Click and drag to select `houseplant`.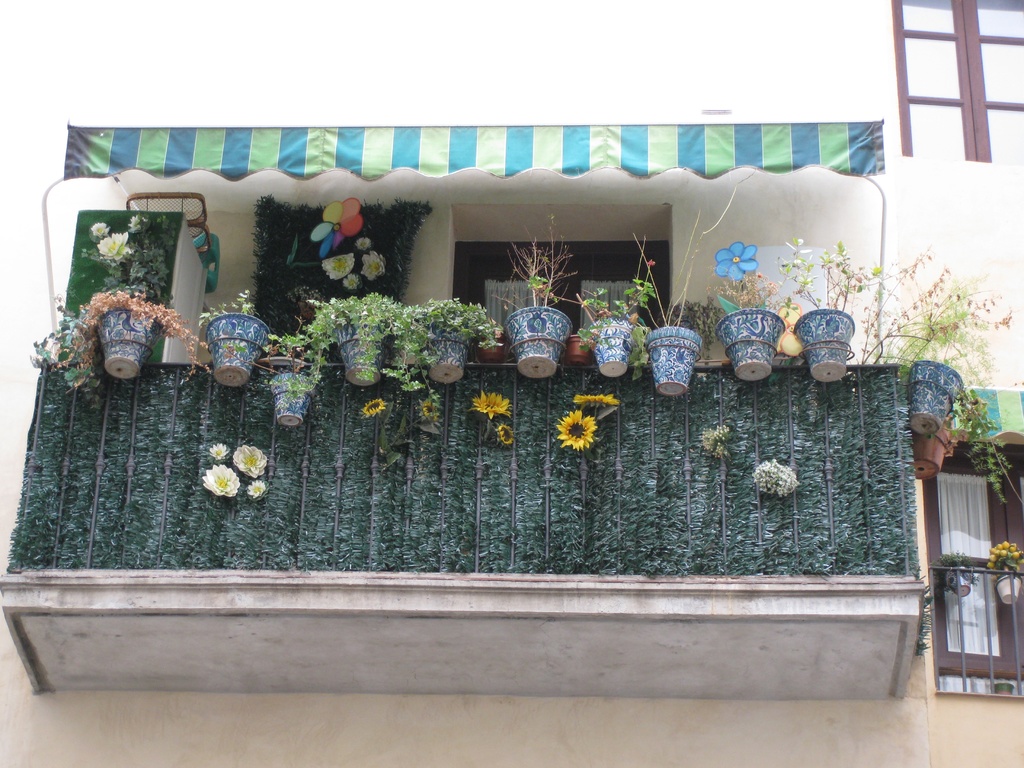
Selection: (x1=573, y1=238, x2=657, y2=382).
